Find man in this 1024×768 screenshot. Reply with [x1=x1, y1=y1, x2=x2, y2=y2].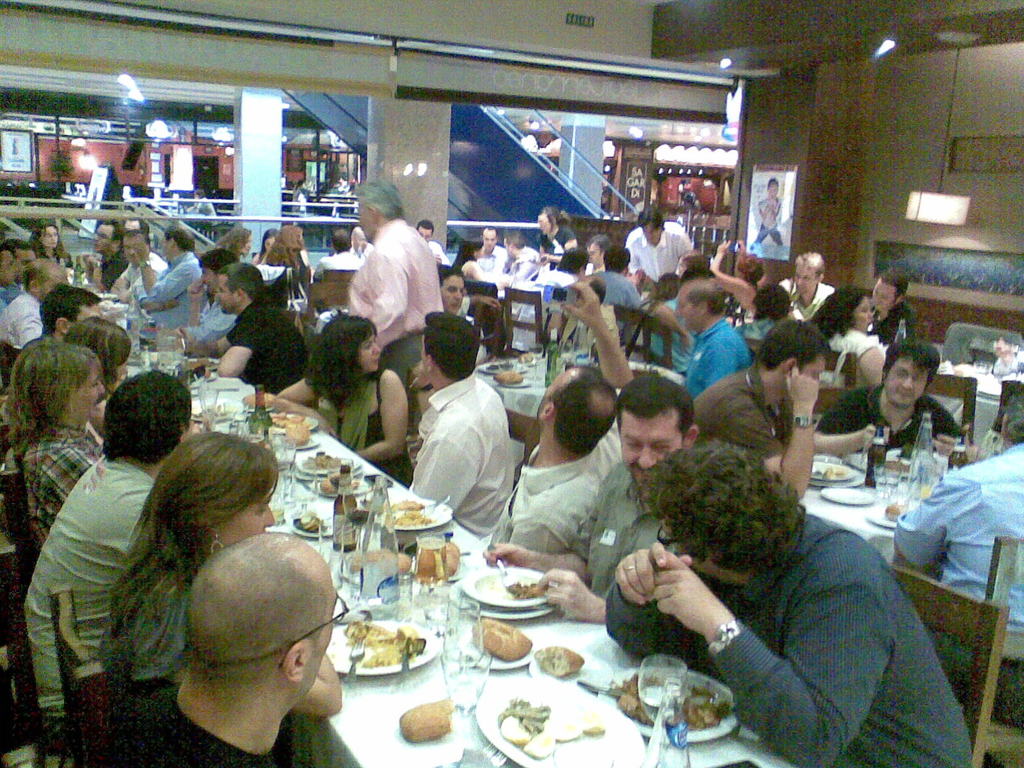
[x1=591, y1=247, x2=639, y2=339].
